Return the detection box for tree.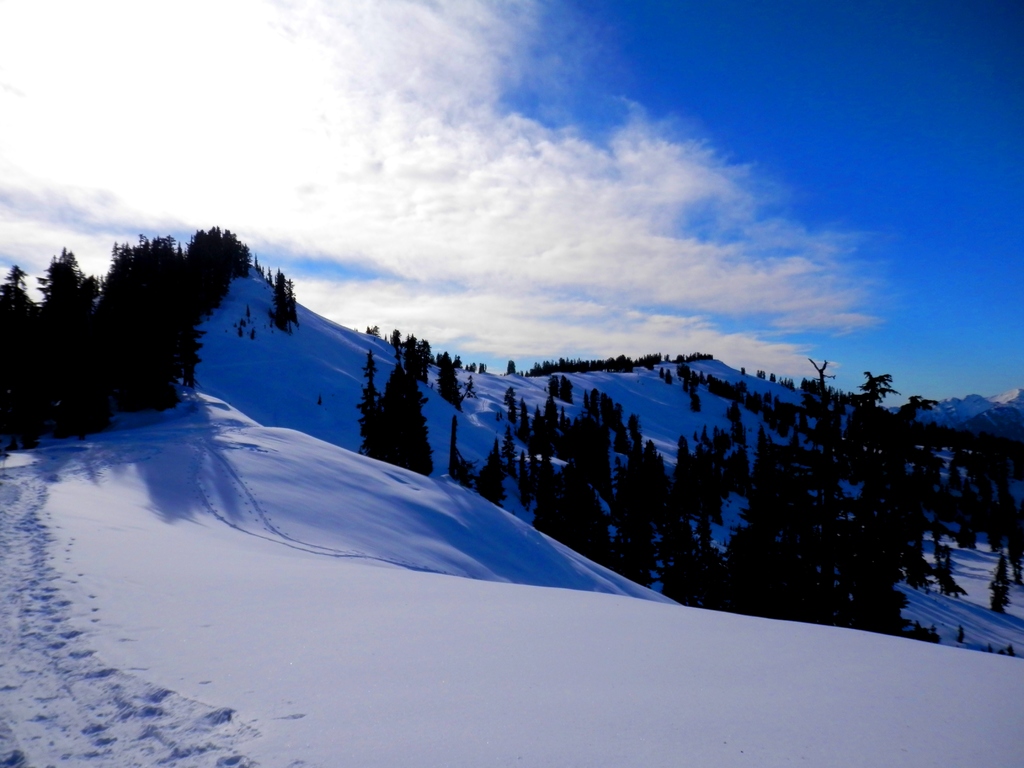
bbox=(525, 353, 668, 378).
